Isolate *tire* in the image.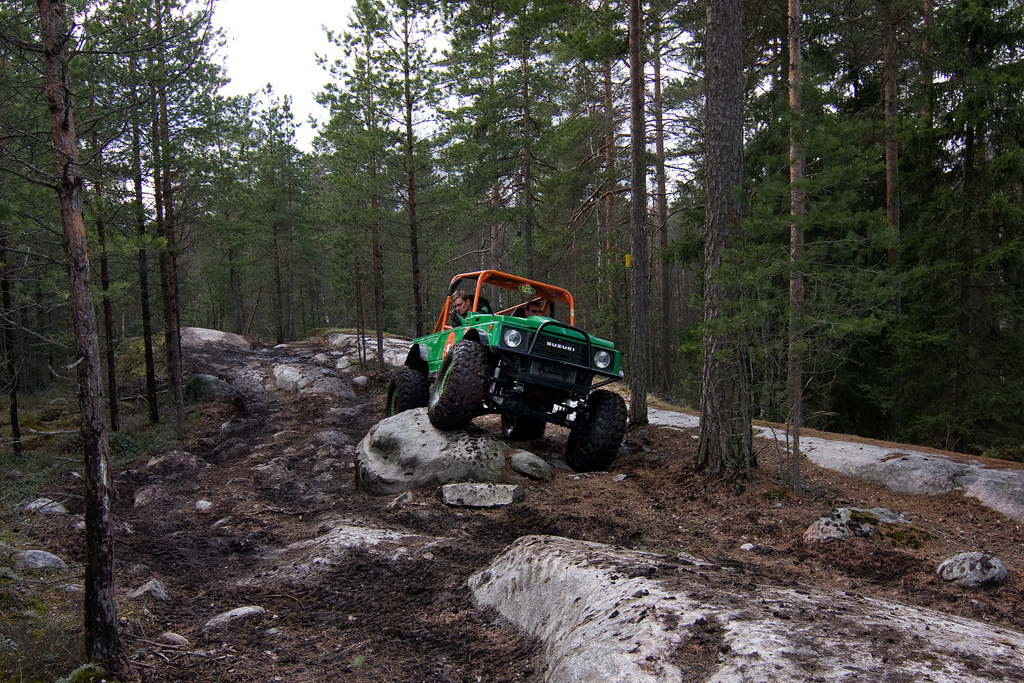
Isolated region: [left=387, top=370, right=430, bottom=417].
